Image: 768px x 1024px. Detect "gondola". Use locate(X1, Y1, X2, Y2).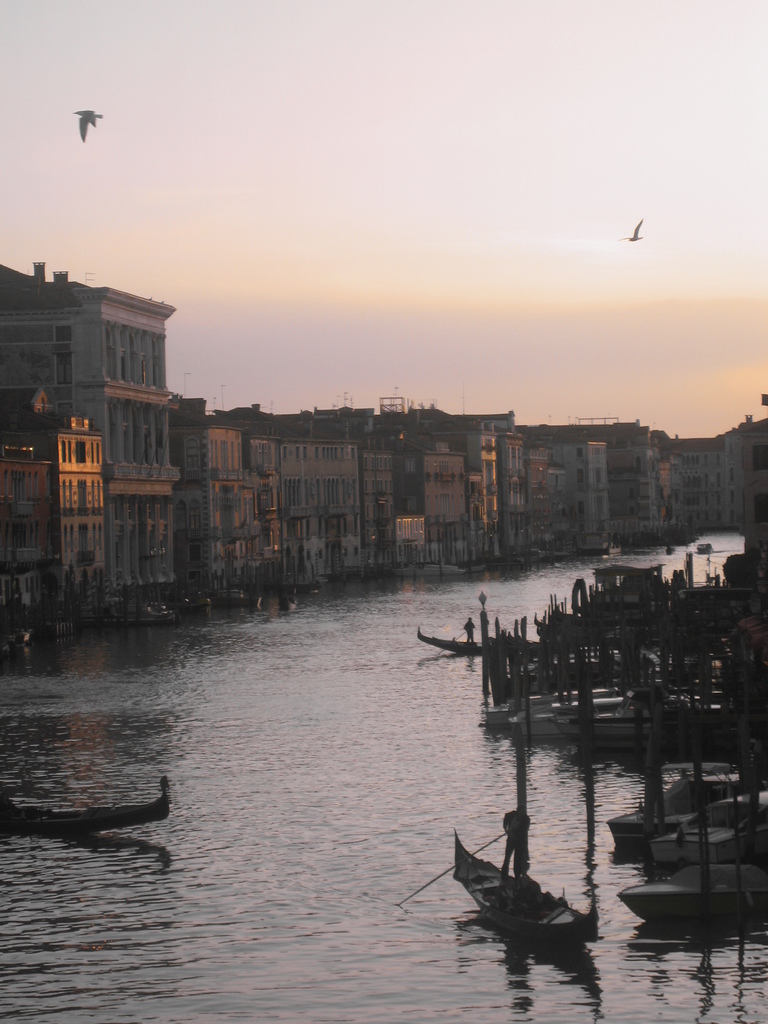
locate(406, 616, 525, 662).
